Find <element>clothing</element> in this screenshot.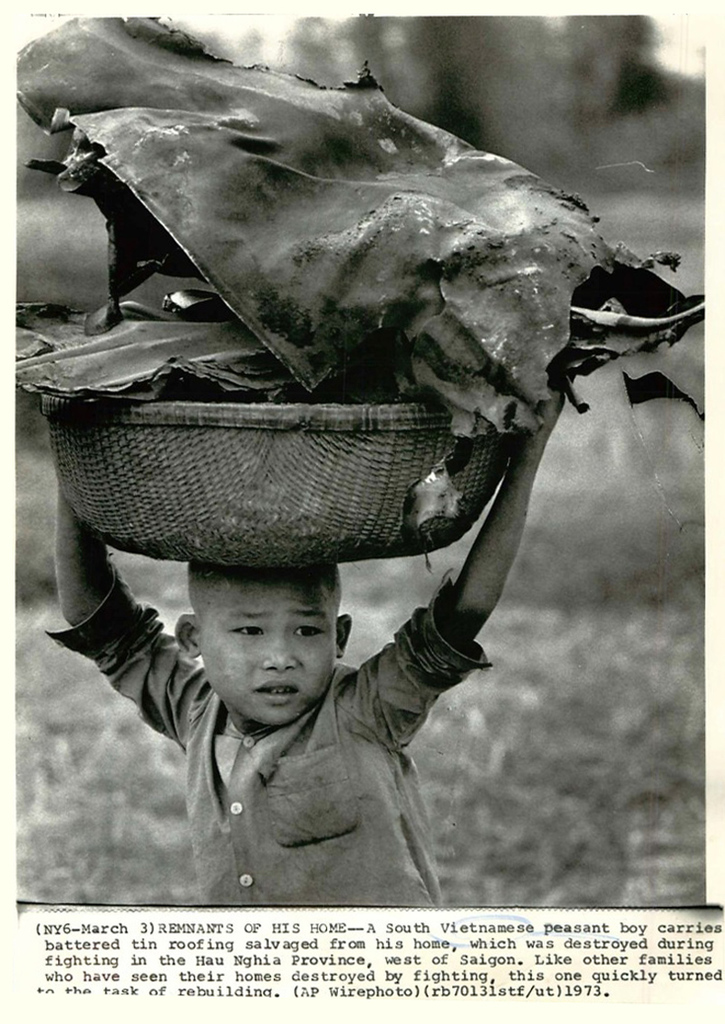
The bounding box for <element>clothing</element> is select_region(72, 566, 497, 894).
